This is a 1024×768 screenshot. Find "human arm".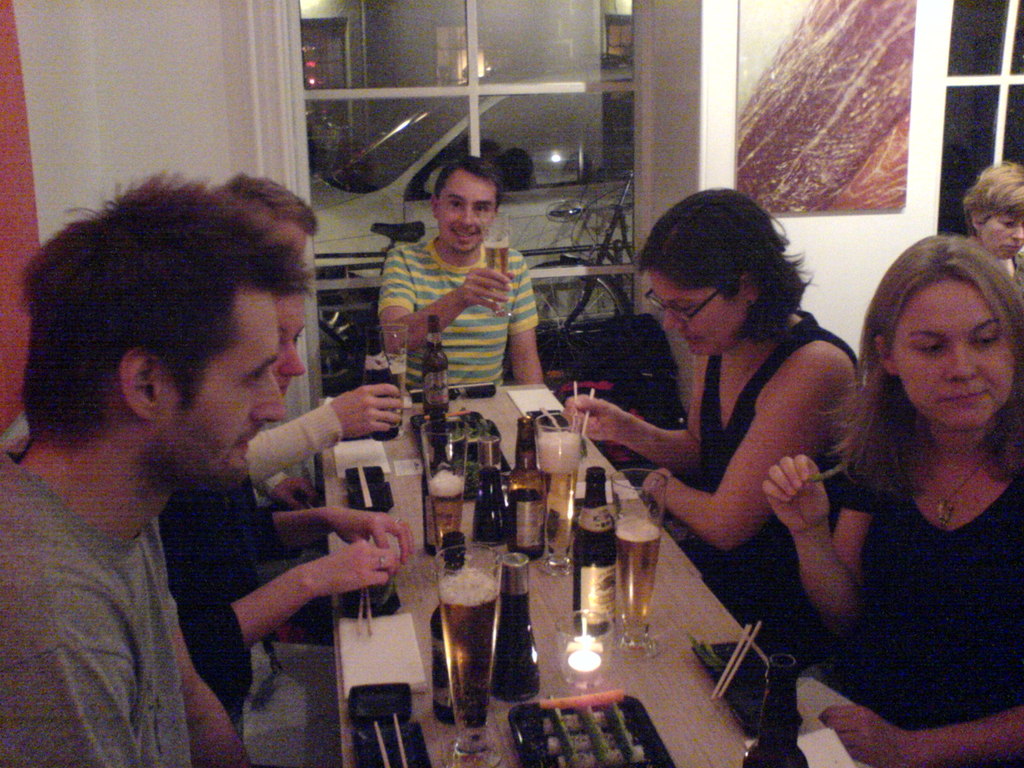
Bounding box: 228:537:399:650.
